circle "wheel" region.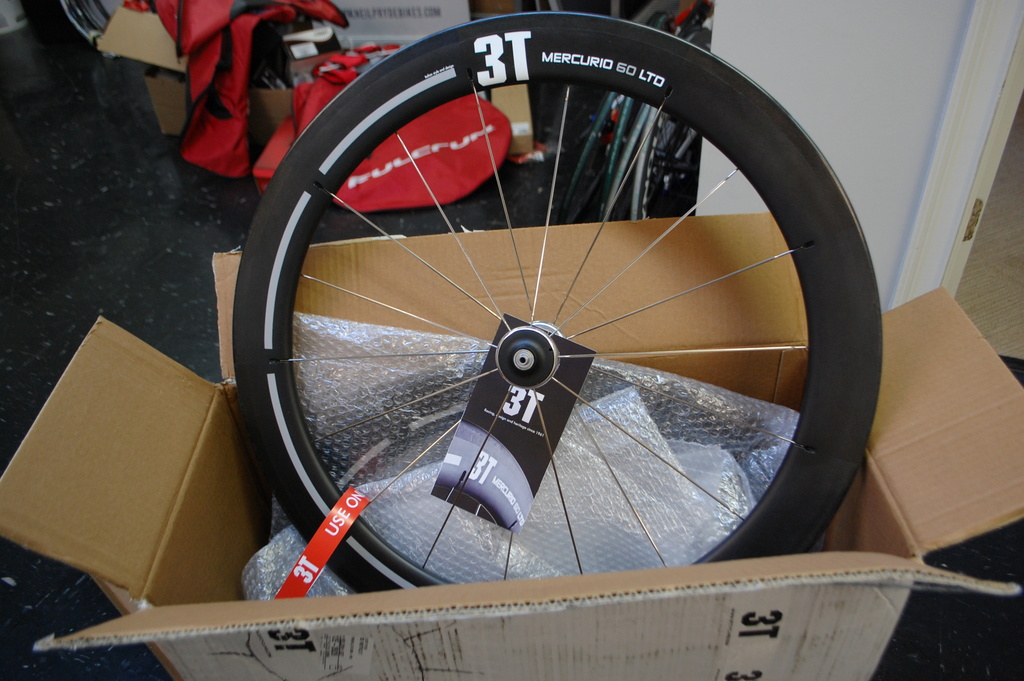
Region: 22,0,134,81.
